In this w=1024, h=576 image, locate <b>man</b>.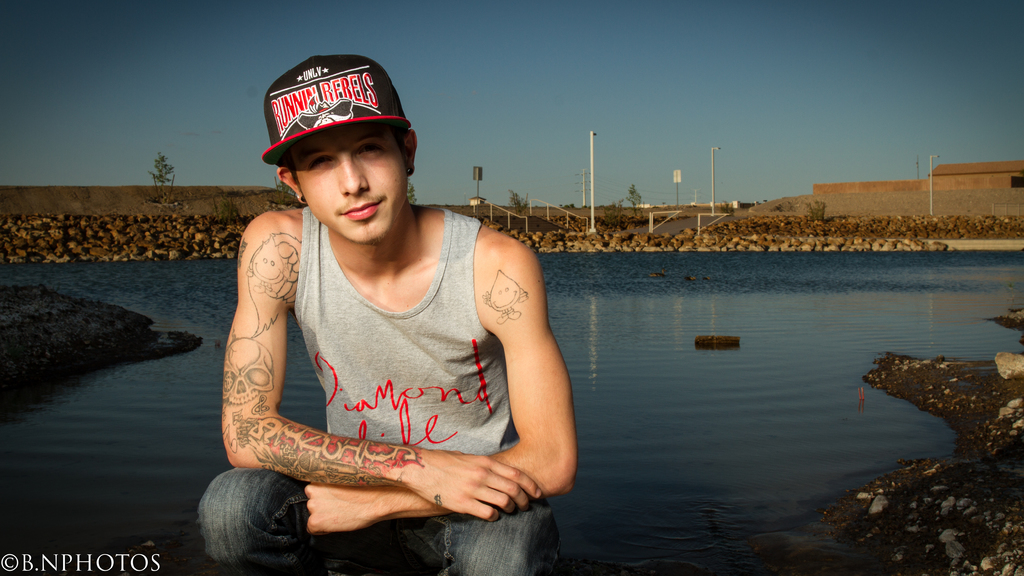
Bounding box: <bbox>198, 56, 596, 575</bbox>.
